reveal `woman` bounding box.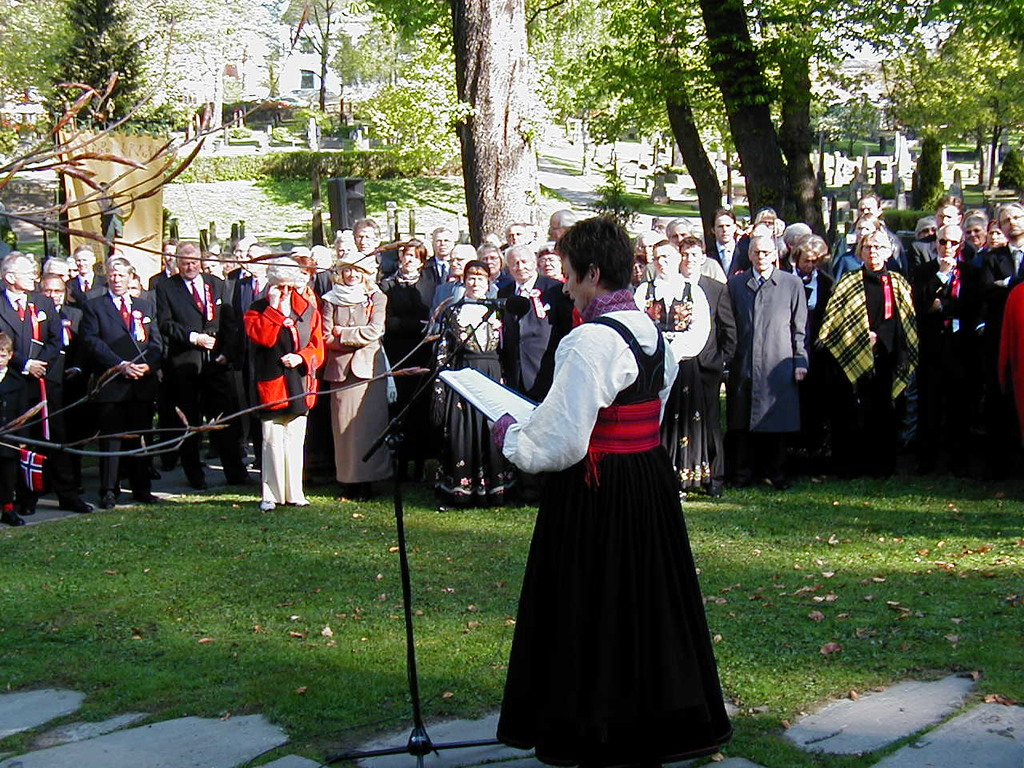
Revealed: (x1=815, y1=230, x2=919, y2=486).
